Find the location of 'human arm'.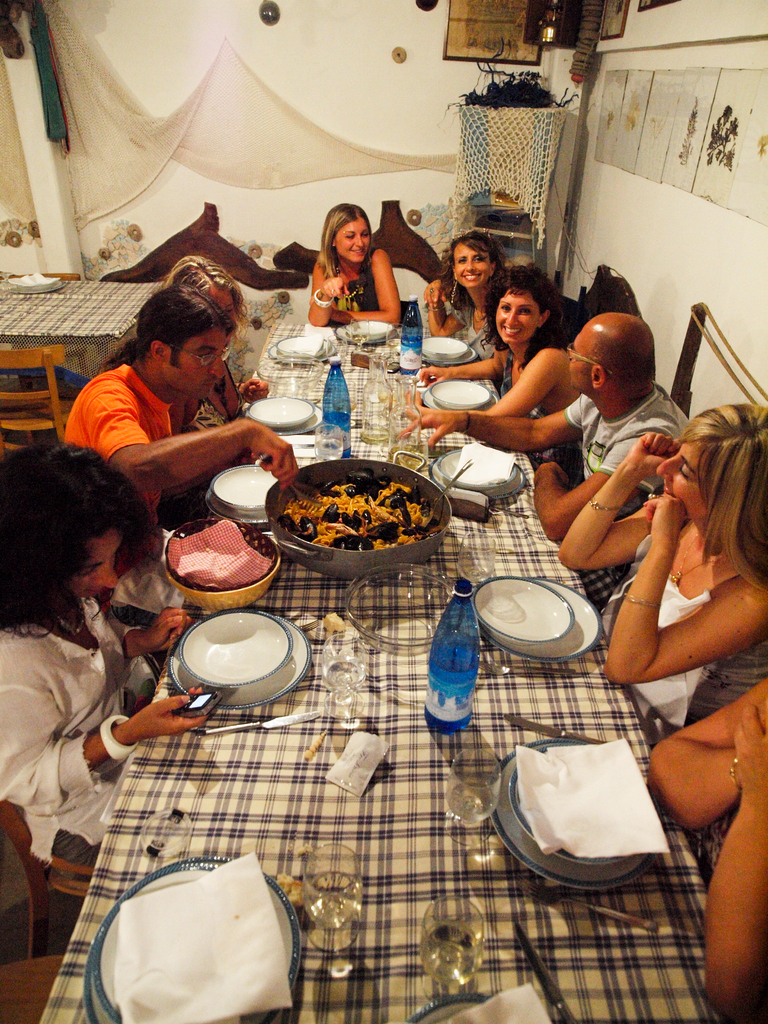
Location: box(401, 393, 584, 452).
